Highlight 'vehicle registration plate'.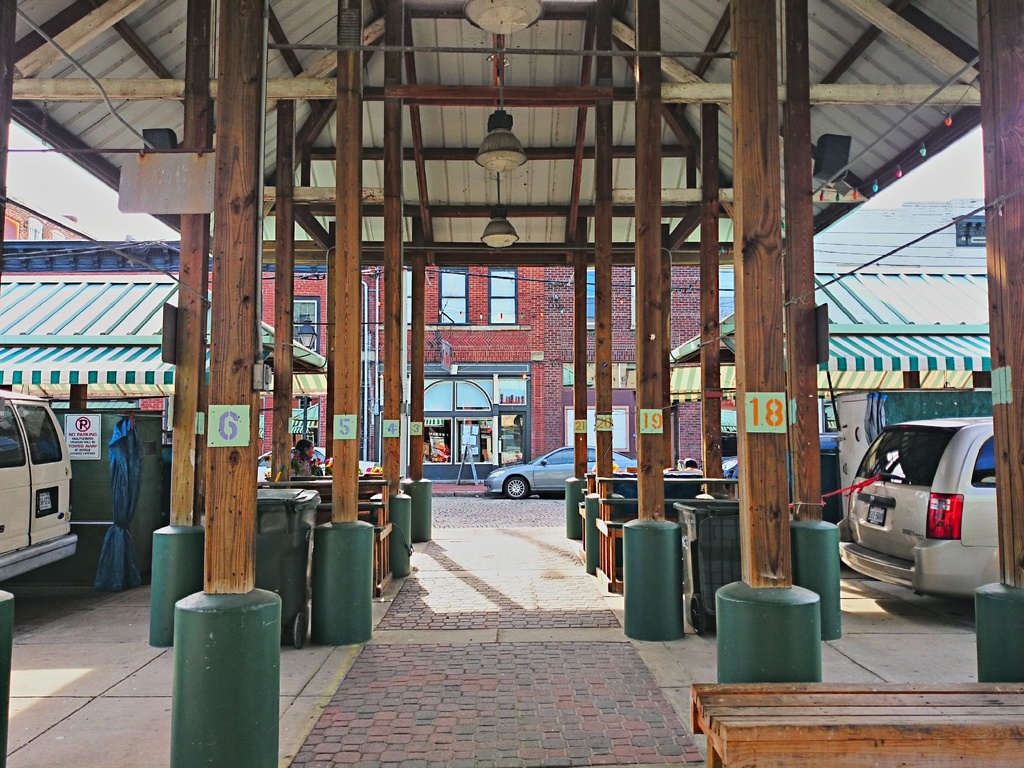
Highlighted region: {"left": 866, "top": 503, "right": 886, "bottom": 526}.
